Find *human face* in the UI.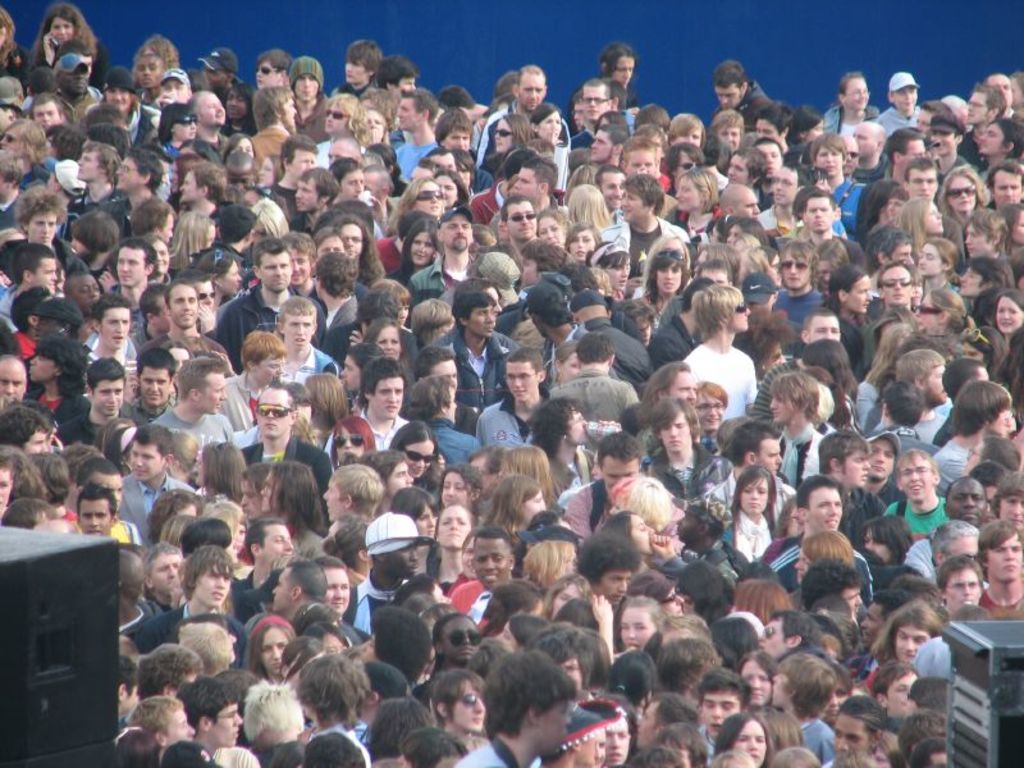
UI element at bbox(260, 525, 292, 568).
